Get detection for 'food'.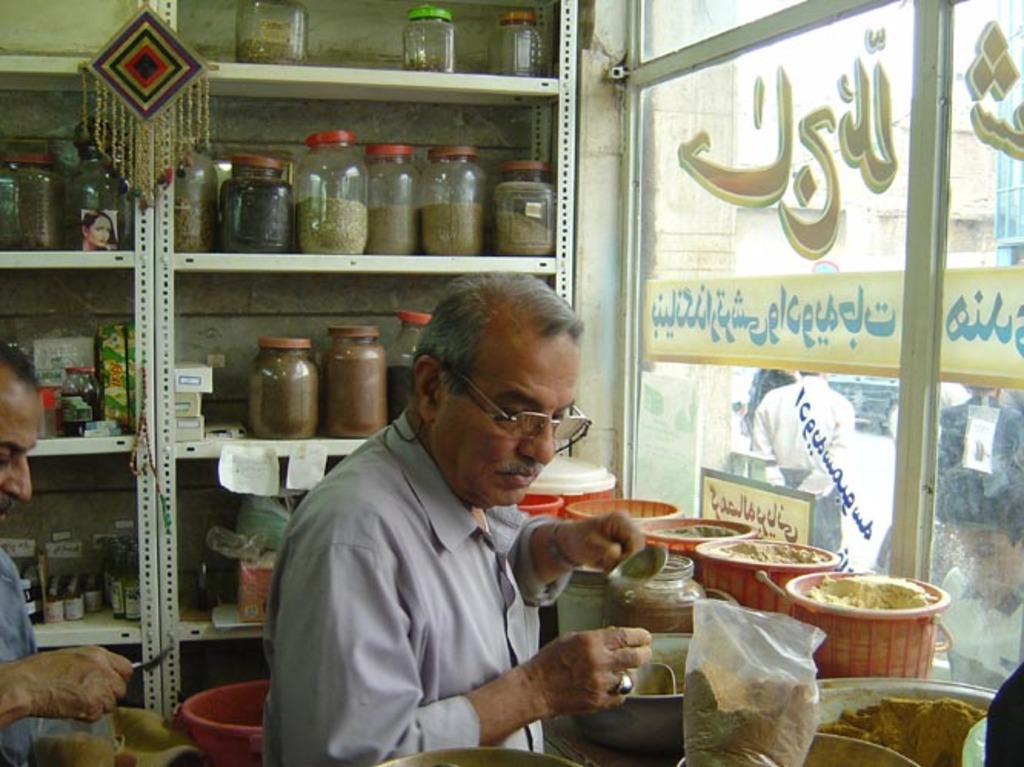
Detection: (x1=246, y1=350, x2=318, y2=438).
